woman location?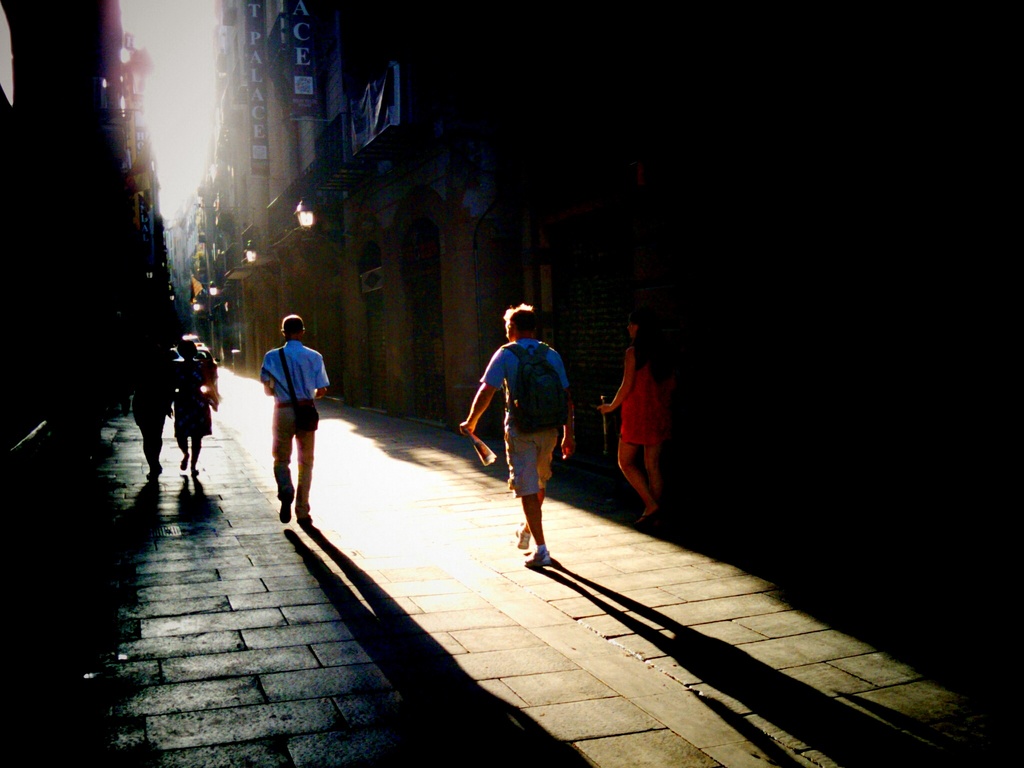
left=609, top=296, right=687, bottom=524
